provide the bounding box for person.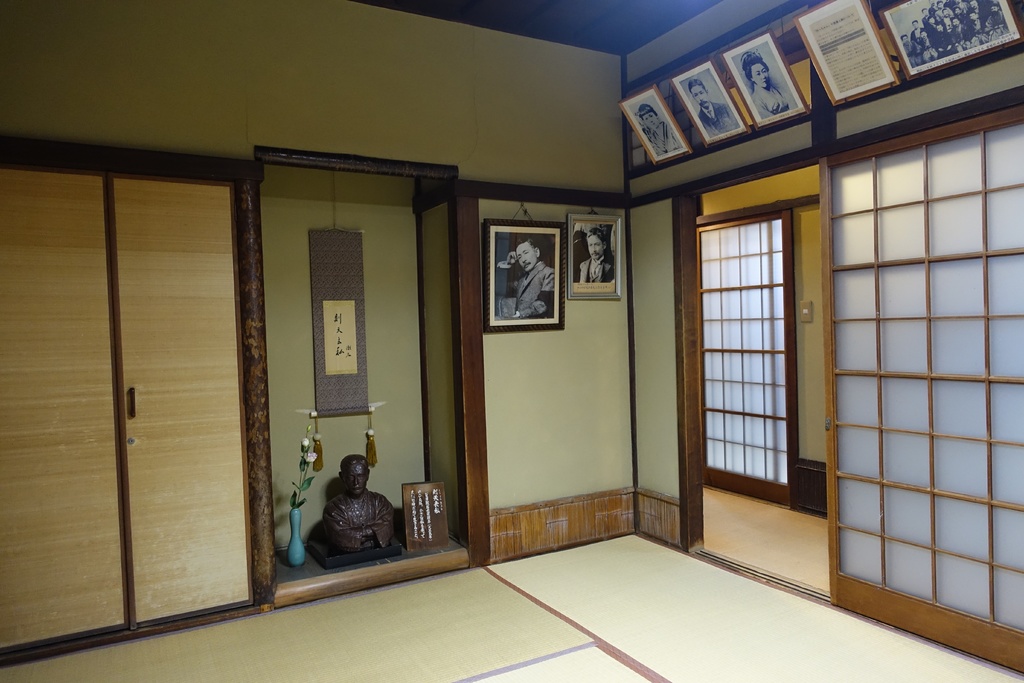
(left=637, top=105, right=683, bottom=159).
